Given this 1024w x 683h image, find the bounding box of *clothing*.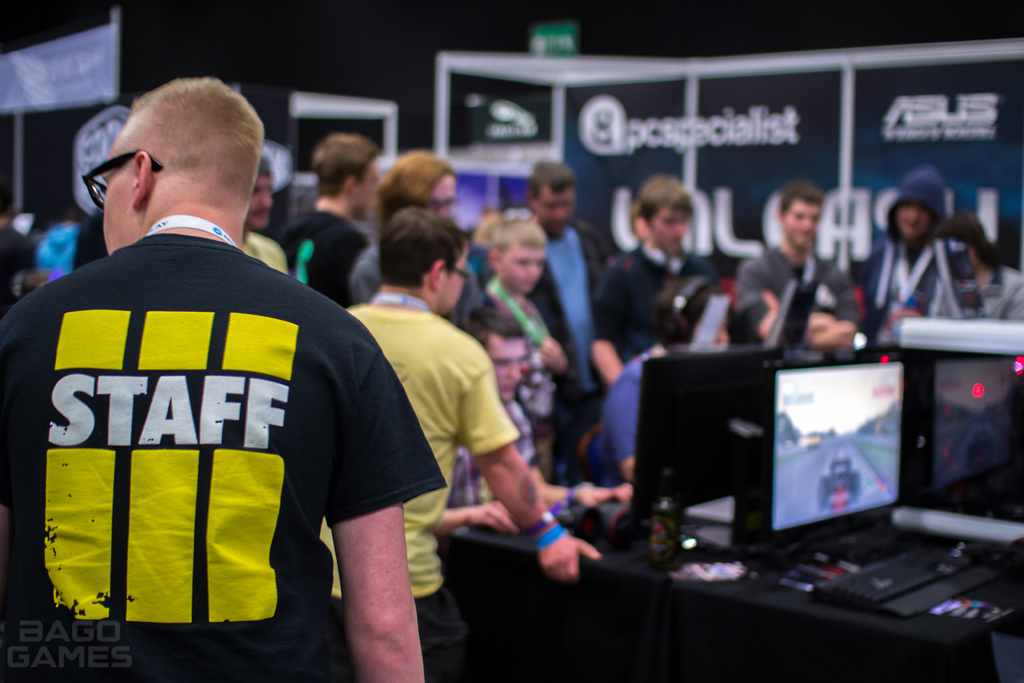
[x1=591, y1=244, x2=724, y2=361].
